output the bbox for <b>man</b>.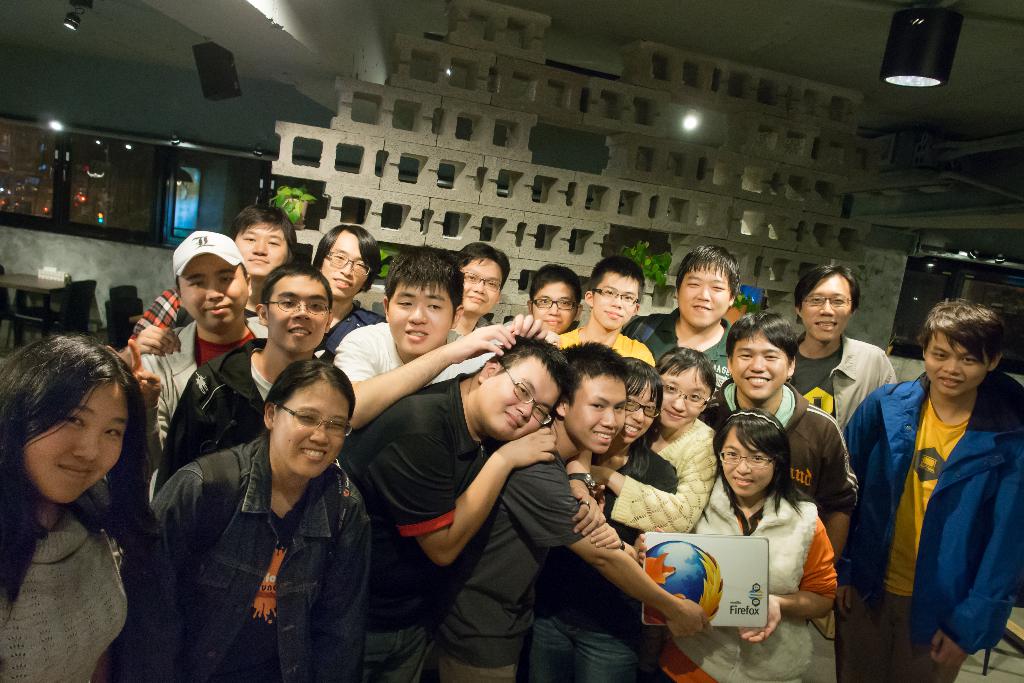
bbox=(101, 258, 340, 498).
